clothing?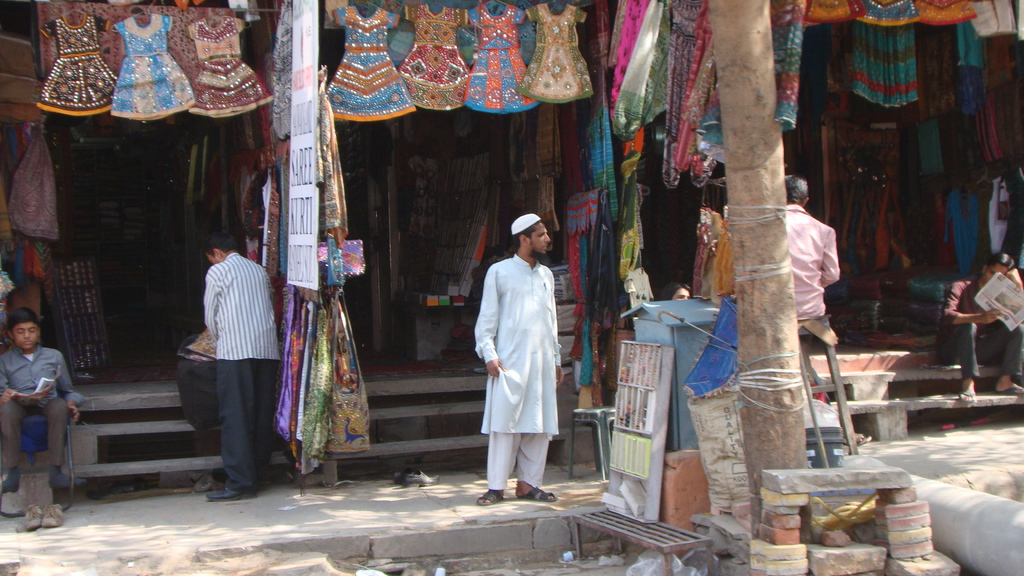
box=[851, 0, 927, 108]
